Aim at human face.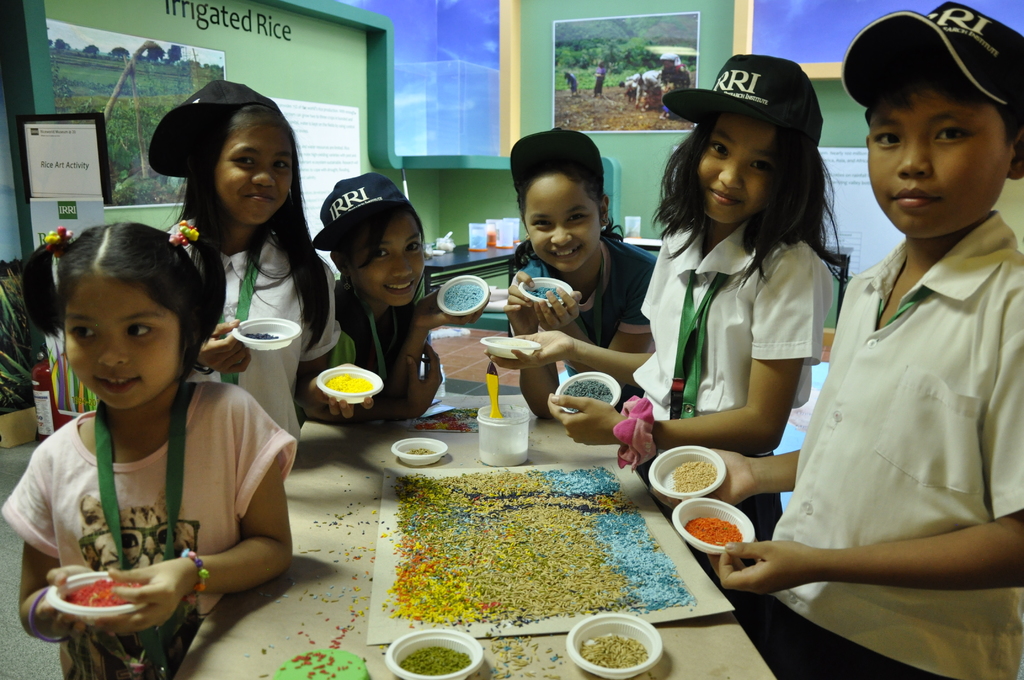
Aimed at [865, 79, 1014, 235].
